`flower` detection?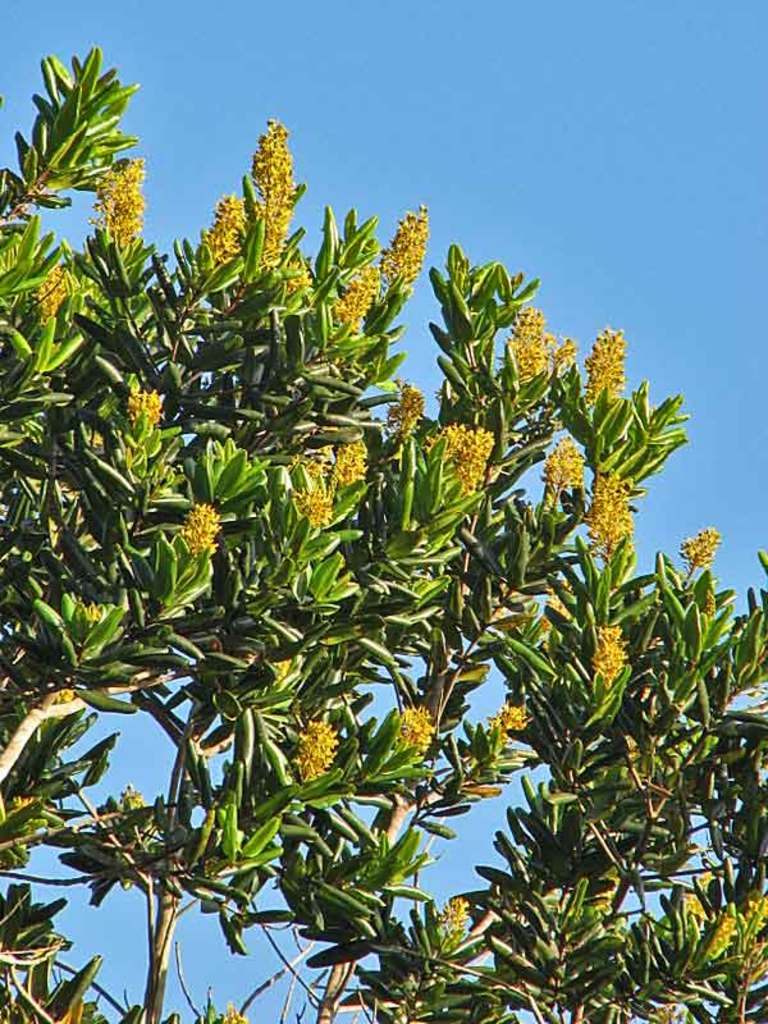
12/261/61/346
